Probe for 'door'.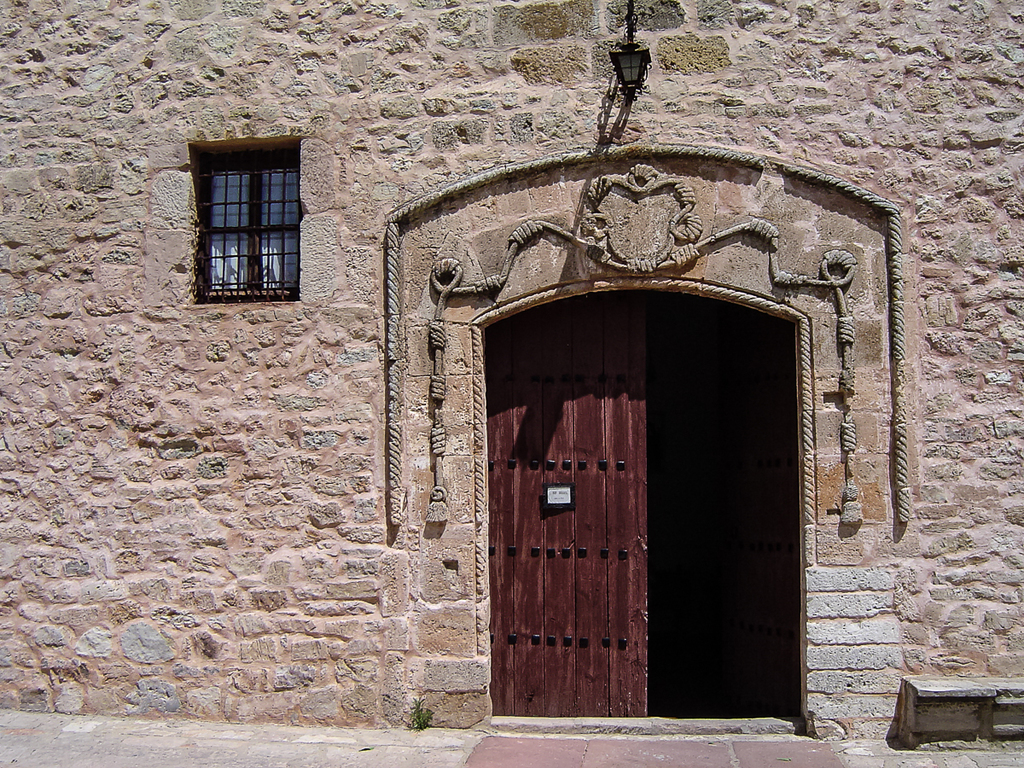
Probe result: 451/246/826/743.
